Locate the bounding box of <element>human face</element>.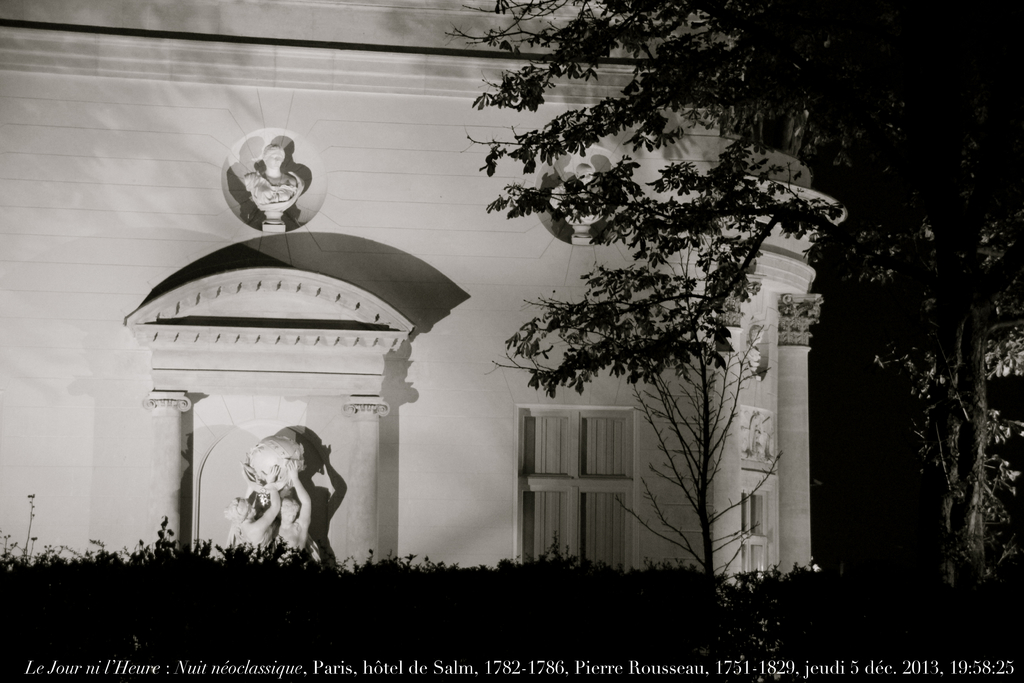
Bounding box: x1=284 y1=502 x2=297 y2=518.
